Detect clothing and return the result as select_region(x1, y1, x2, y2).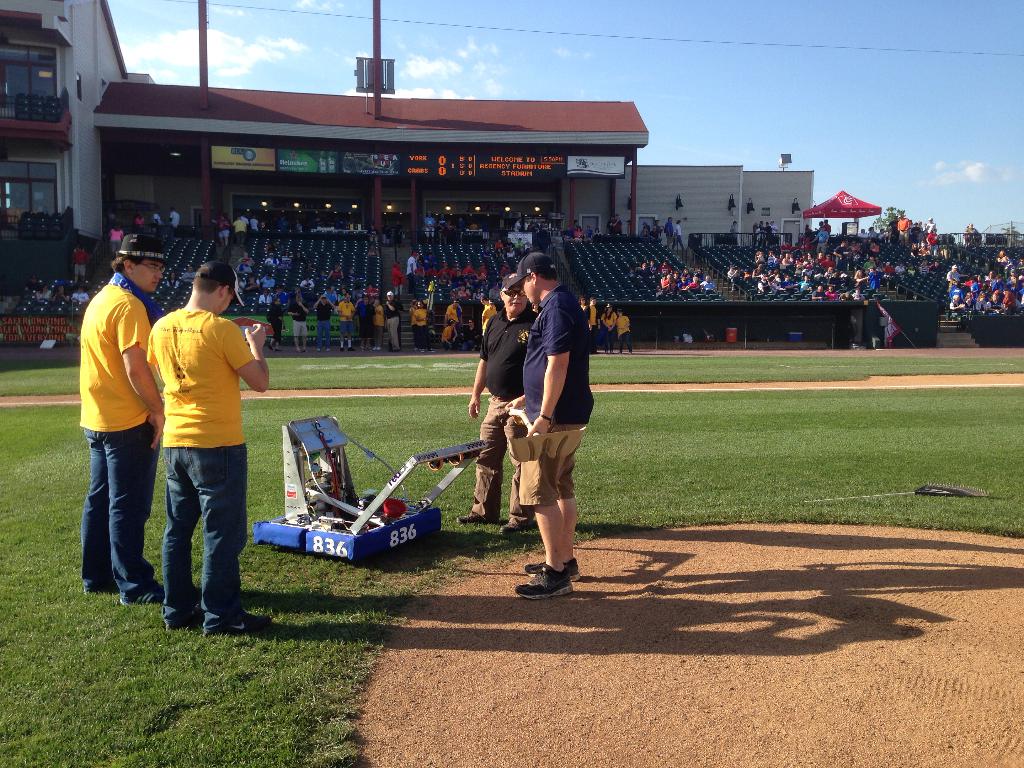
select_region(260, 275, 276, 288).
